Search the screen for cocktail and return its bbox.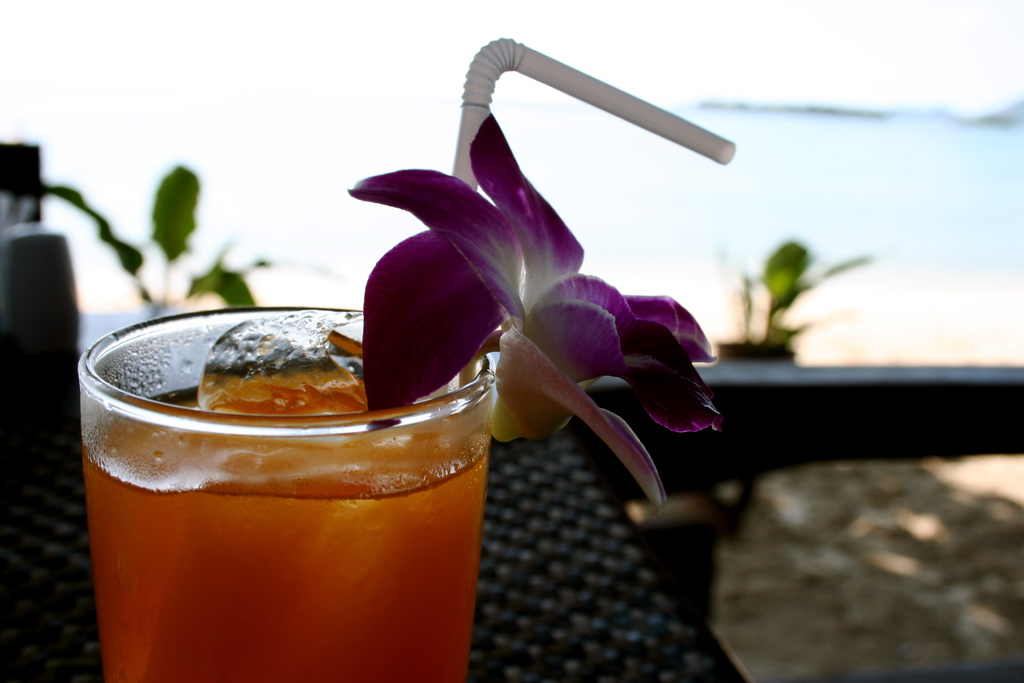
Found: x1=82 y1=324 x2=493 y2=675.
